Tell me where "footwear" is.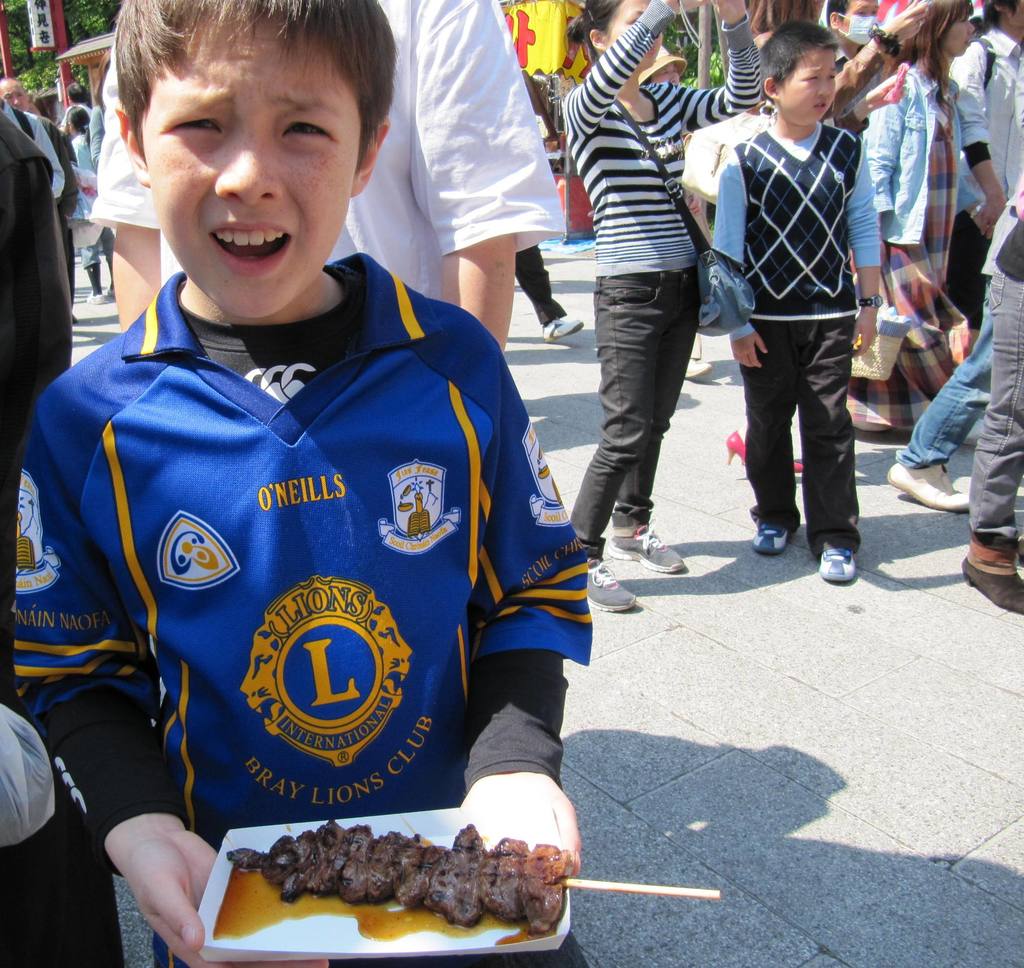
"footwear" is at select_region(608, 527, 688, 575).
